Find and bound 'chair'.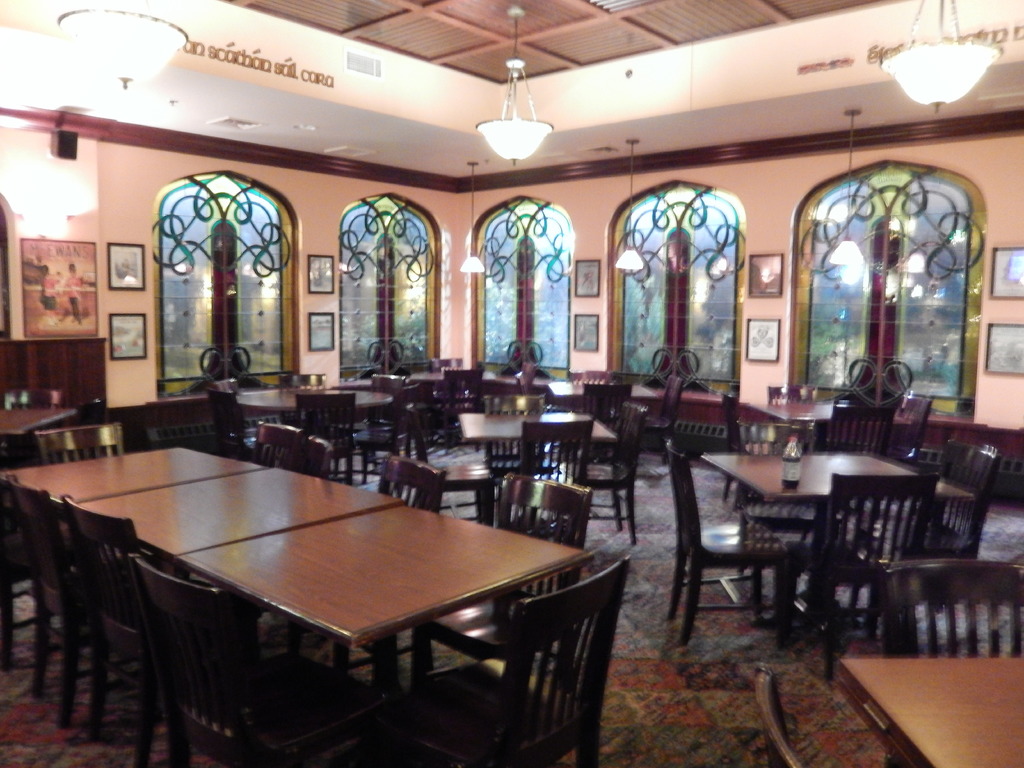
Bound: 68:493:189:767.
